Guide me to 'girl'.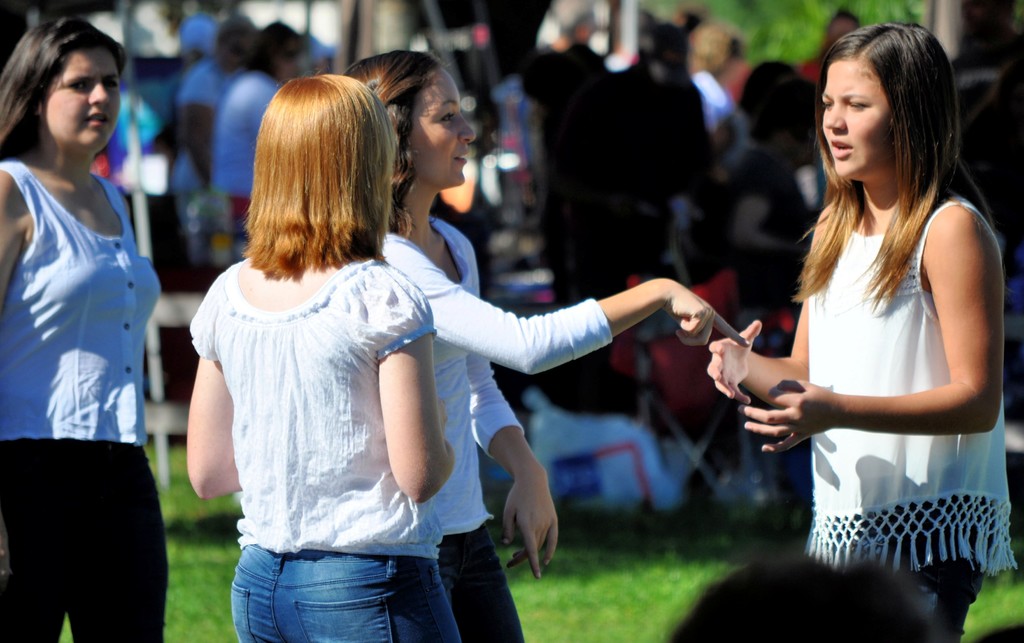
Guidance: bbox=(702, 20, 1018, 642).
